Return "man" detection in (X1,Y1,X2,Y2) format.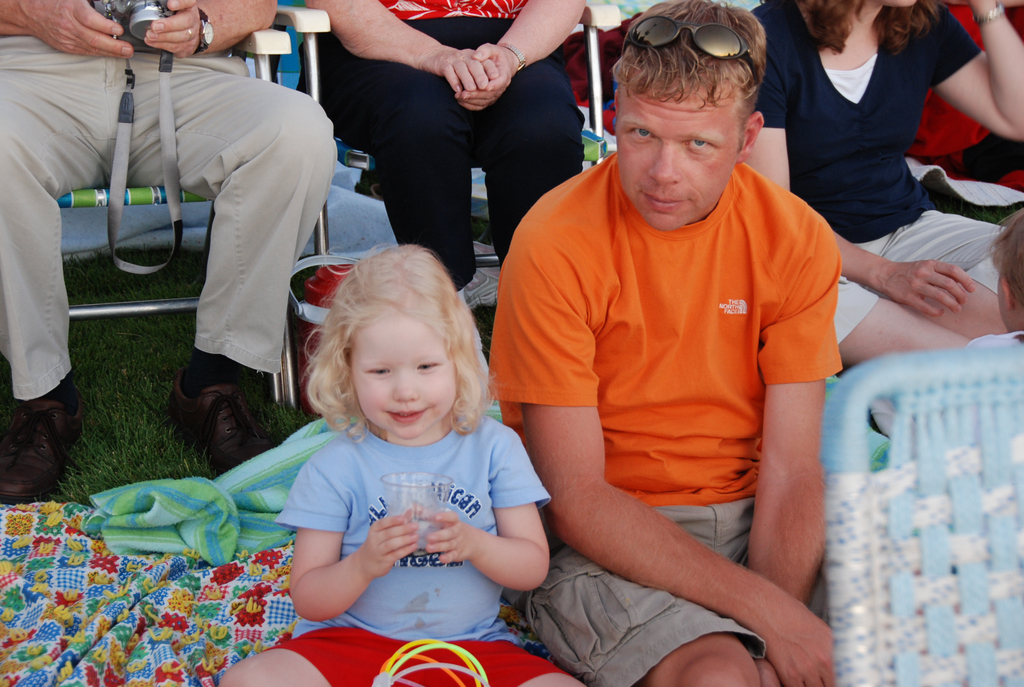
(419,17,879,673).
